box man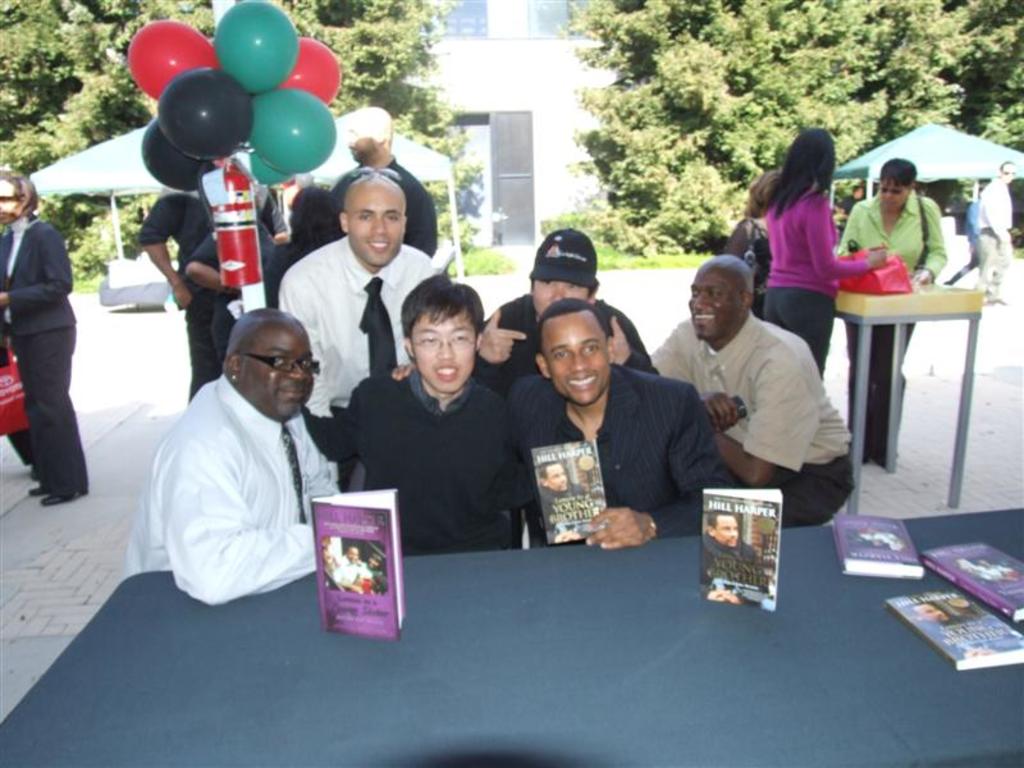
129 280 351 627
